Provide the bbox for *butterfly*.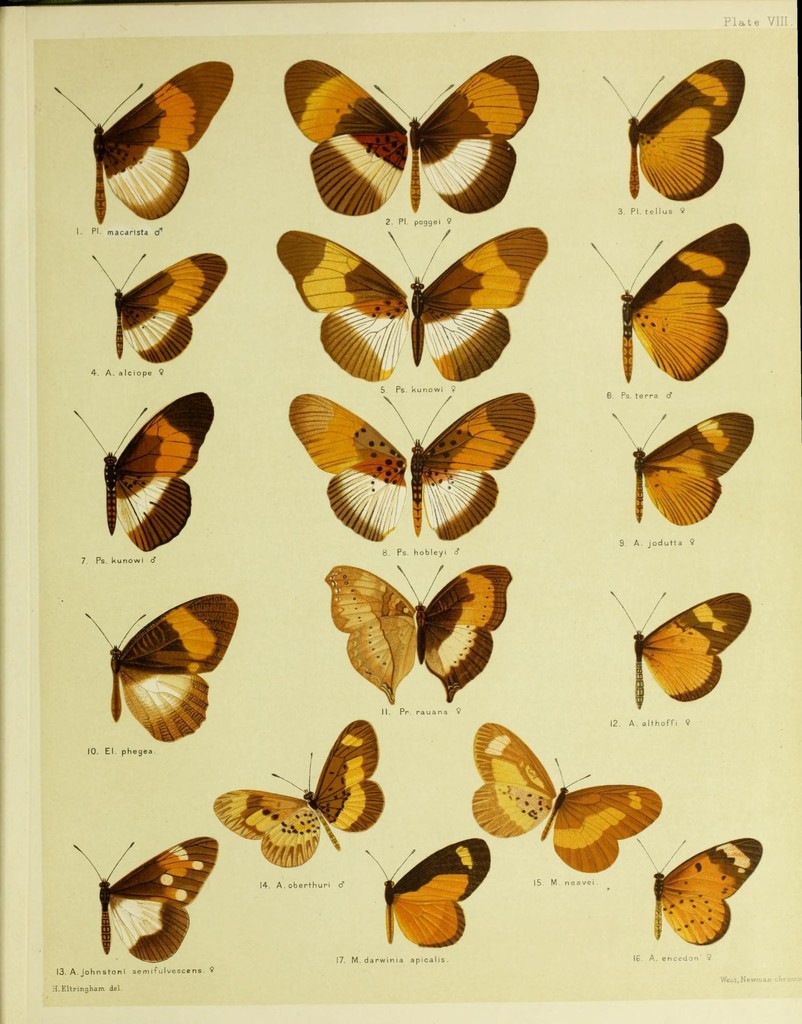
591:221:752:380.
